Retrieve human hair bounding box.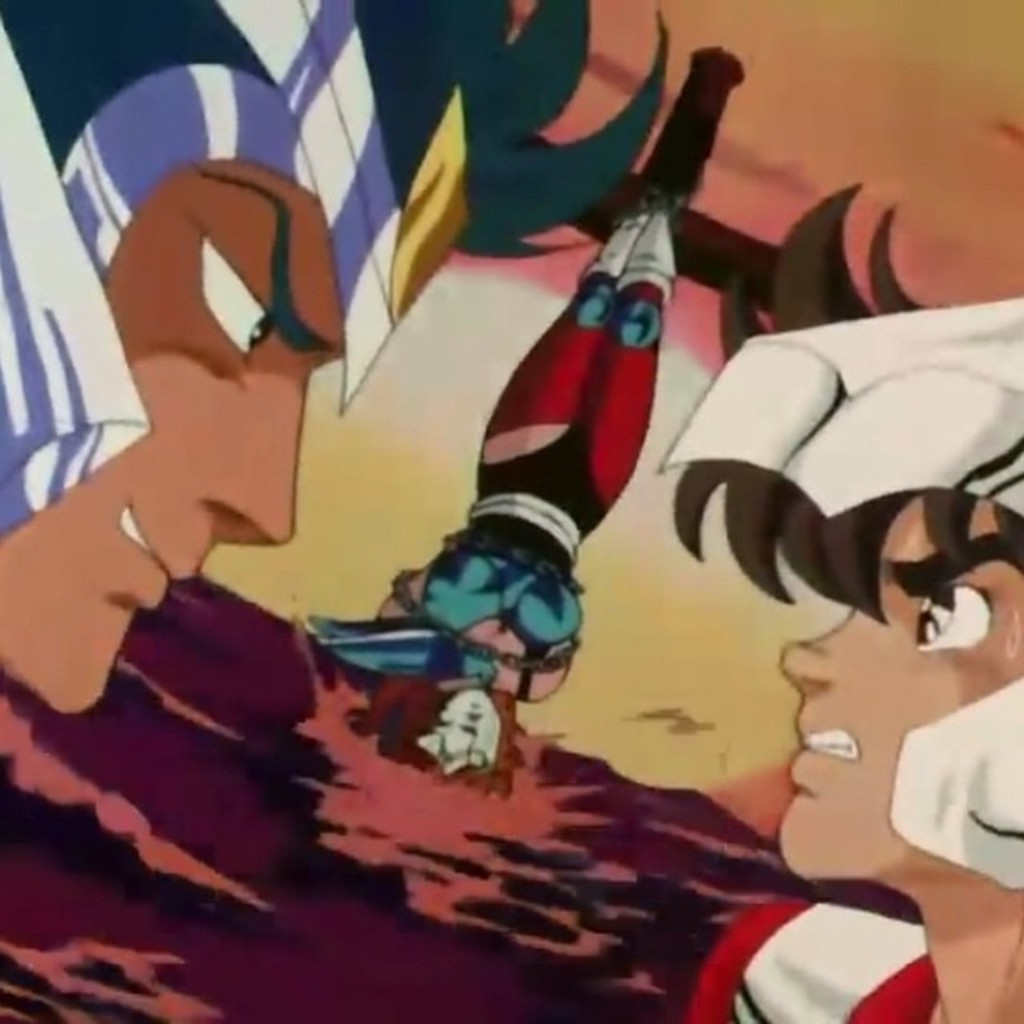
Bounding box: select_region(346, 690, 530, 805).
